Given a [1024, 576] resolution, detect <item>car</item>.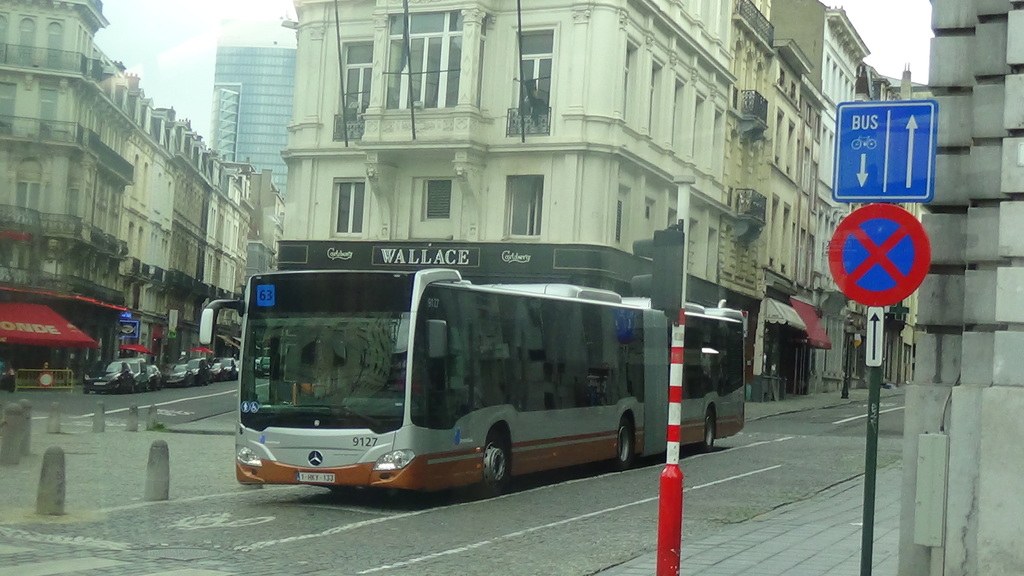
BBox(207, 351, 237, 380).
